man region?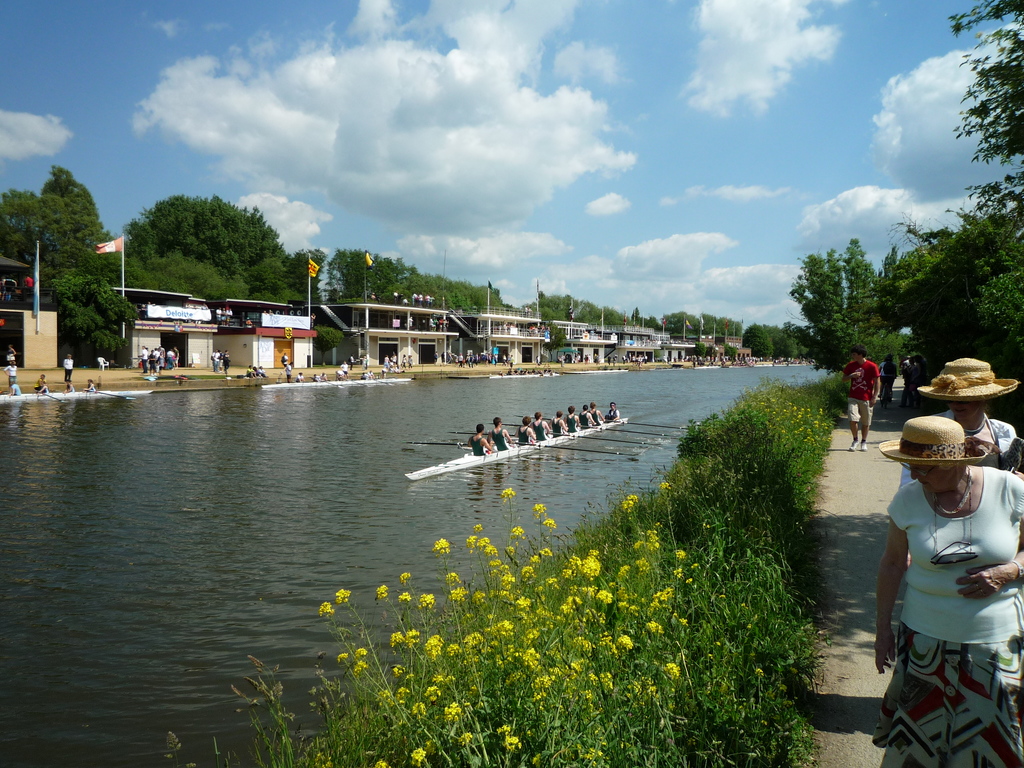
bbox(603, 399, 624, 426)
